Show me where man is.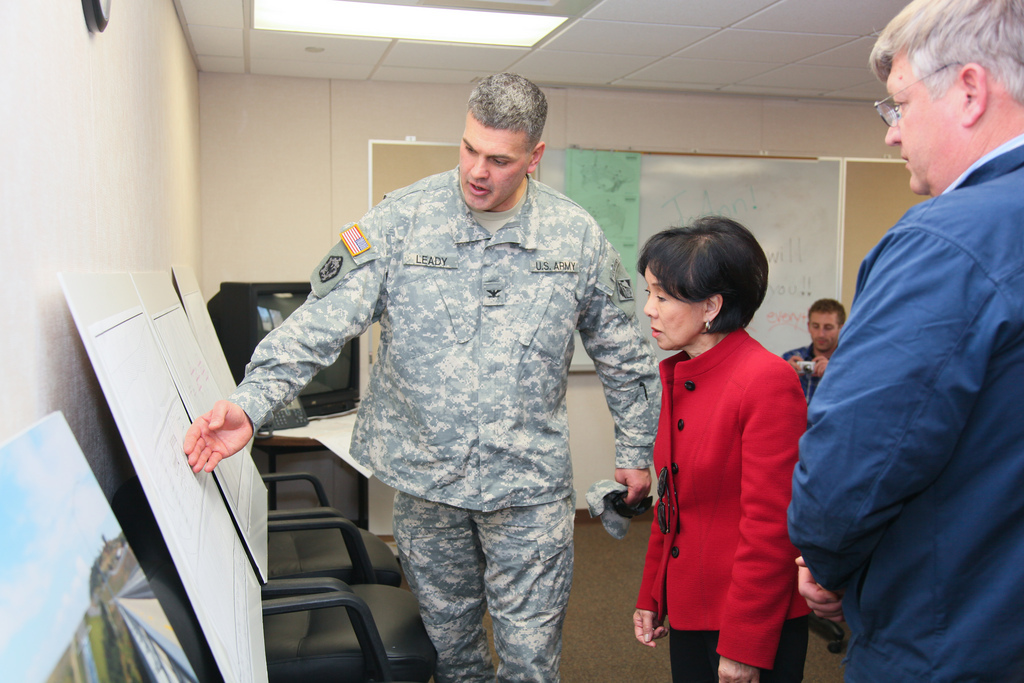
man is at <region>188, 78, 659, 652</region>.
